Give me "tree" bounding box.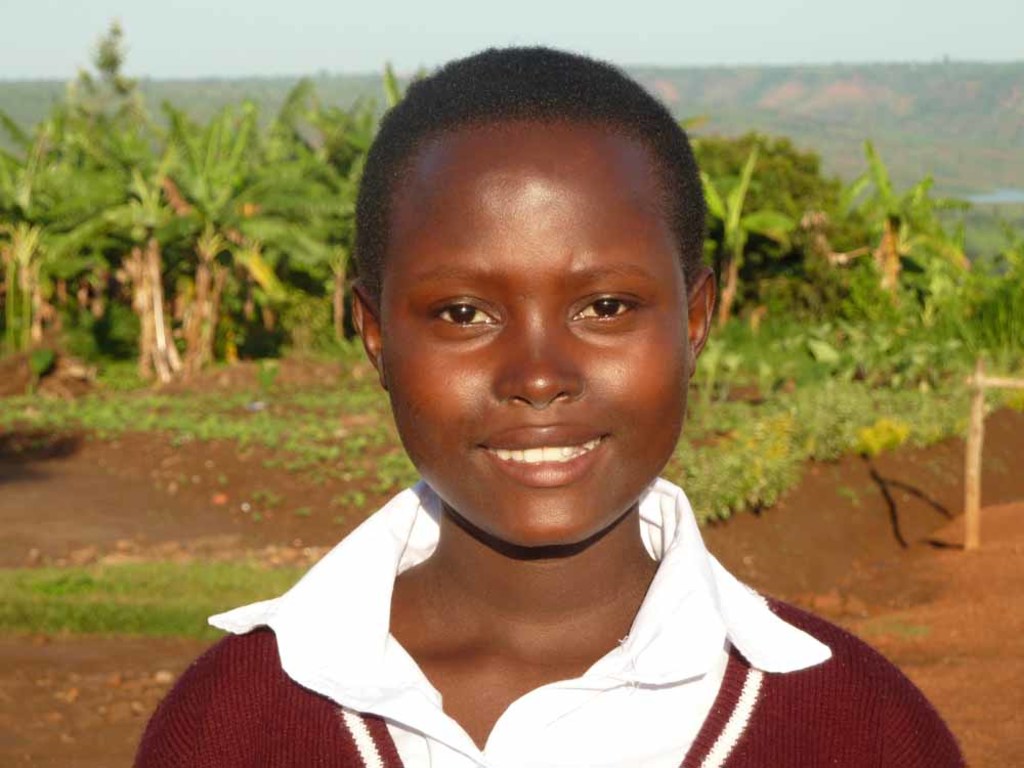
BBox(252, 73, 388, 271).
